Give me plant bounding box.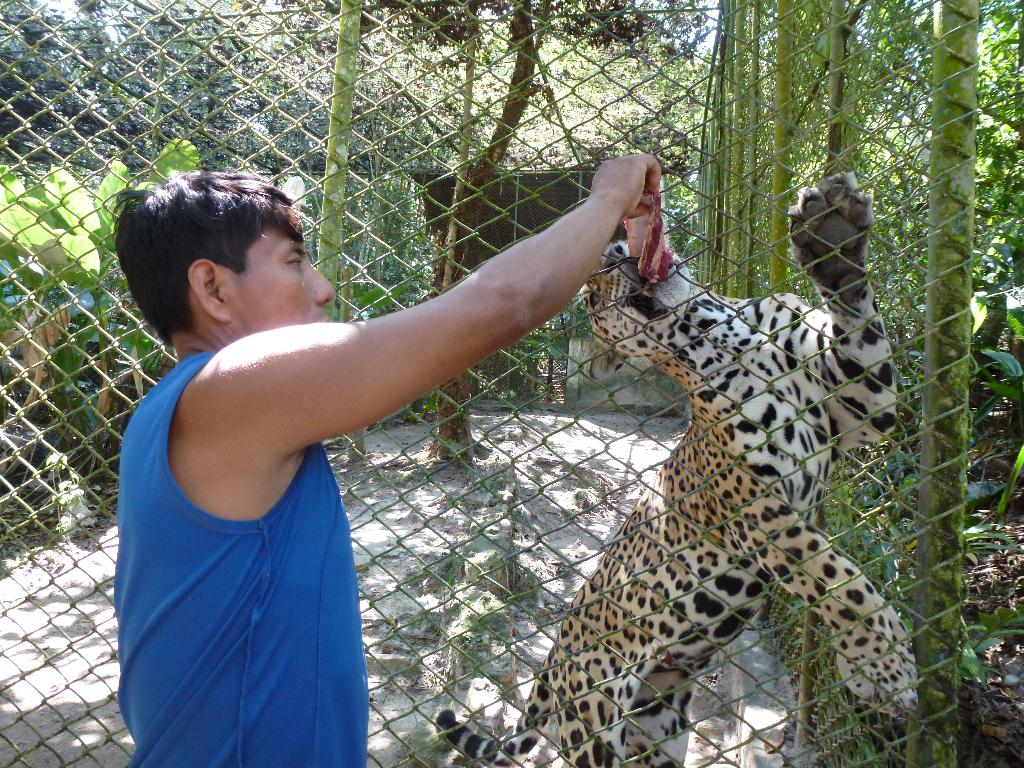
left=818, top=451, right=1023, bottom=676.
